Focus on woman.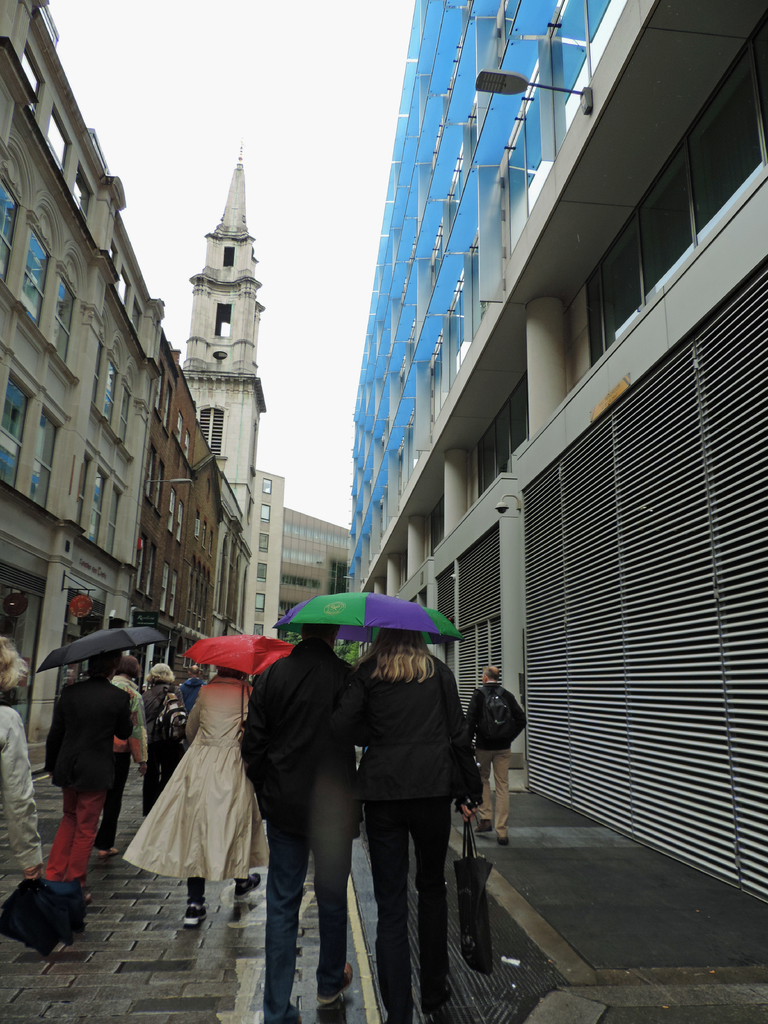
Focused at l=120, t=668, r=265, b=920.
